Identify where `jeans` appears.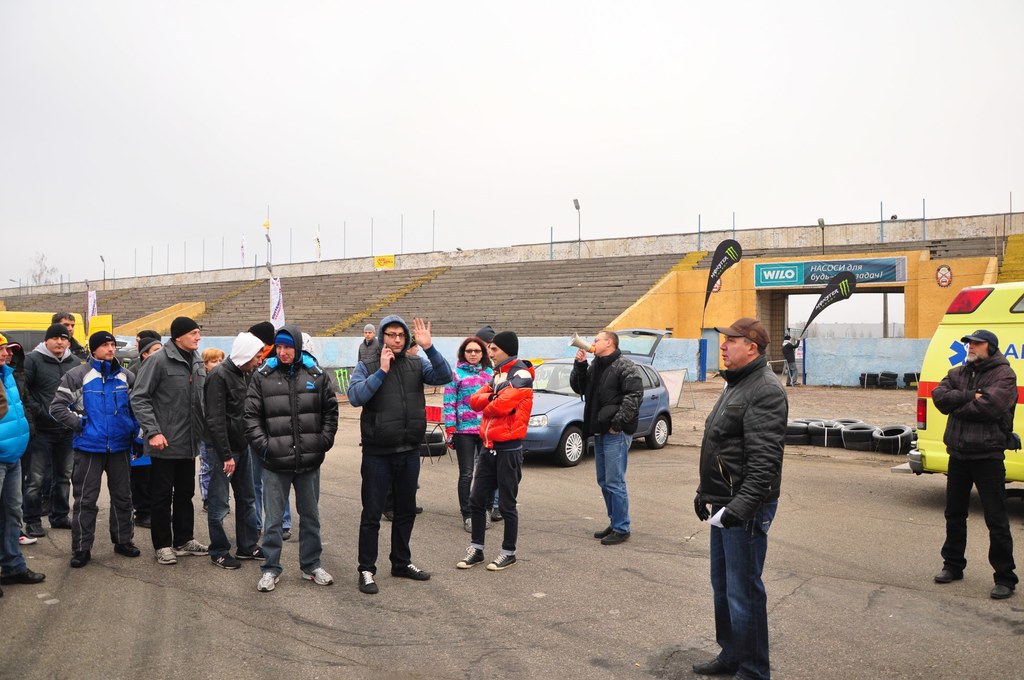
Appears at 263, 463, 322, 579.
